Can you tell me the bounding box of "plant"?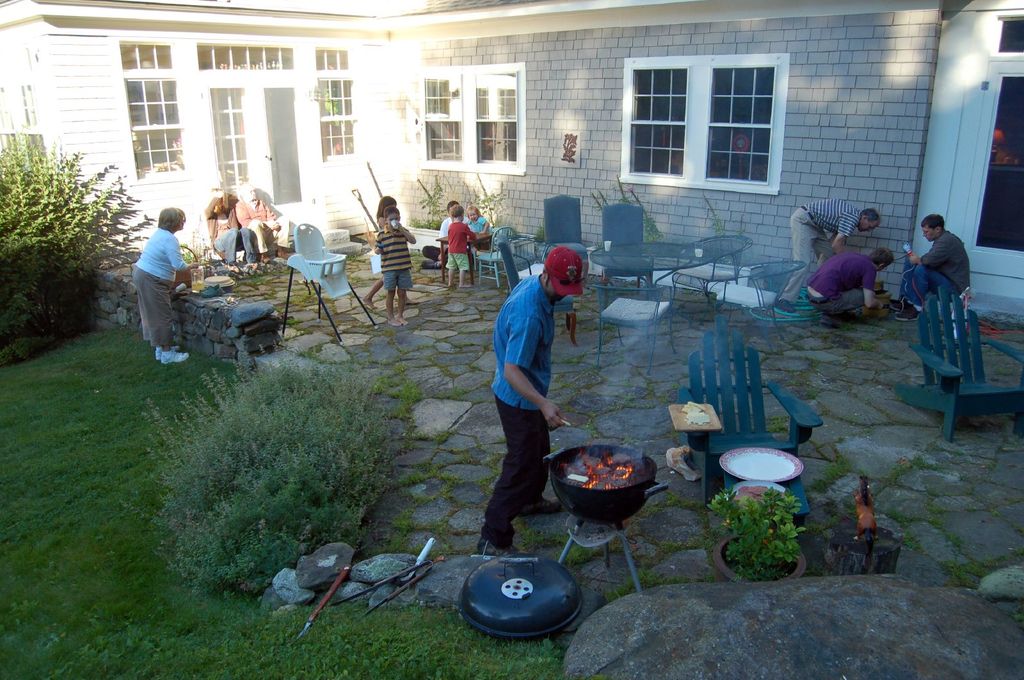
region(412, 428, 452, 445).
